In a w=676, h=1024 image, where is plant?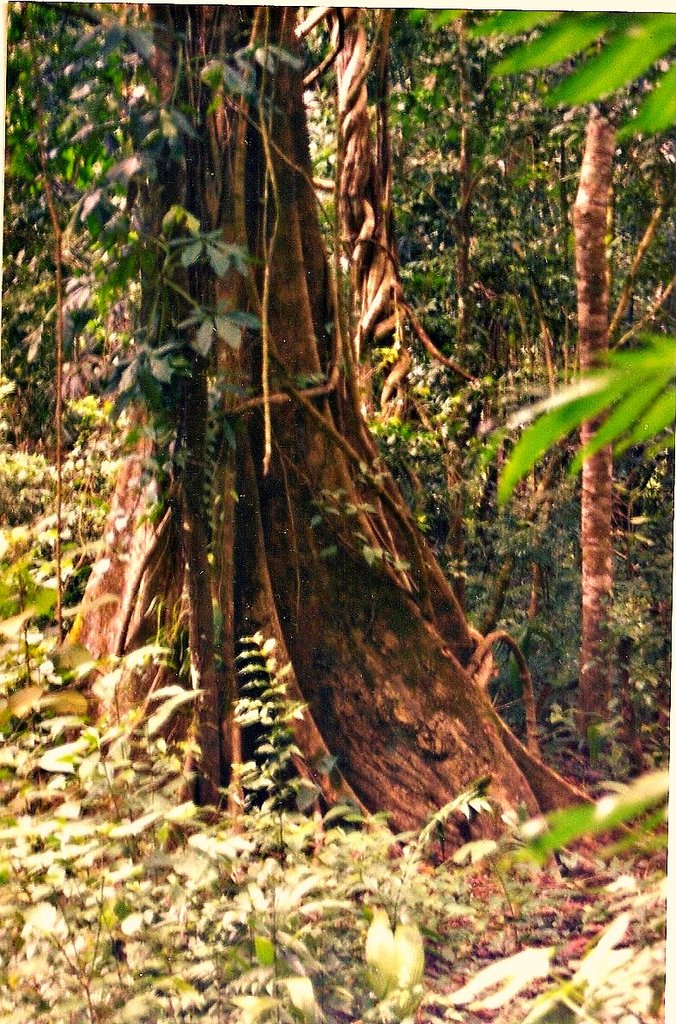
BBox(476, 324, 675, 462).
